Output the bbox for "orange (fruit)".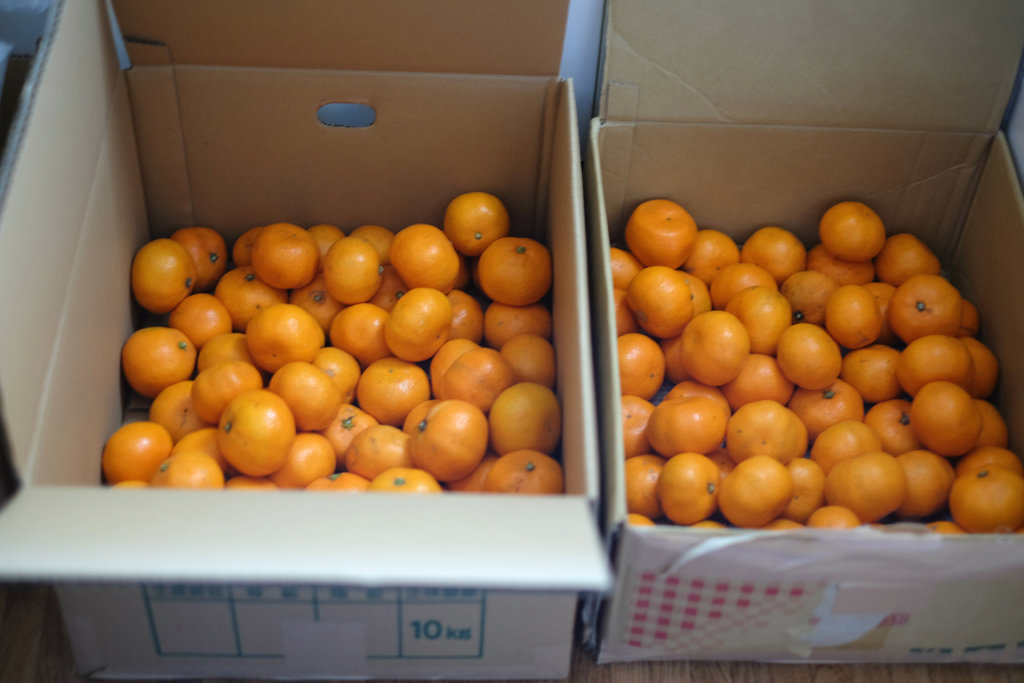
<region>785, 260, 826, 319</region>.
